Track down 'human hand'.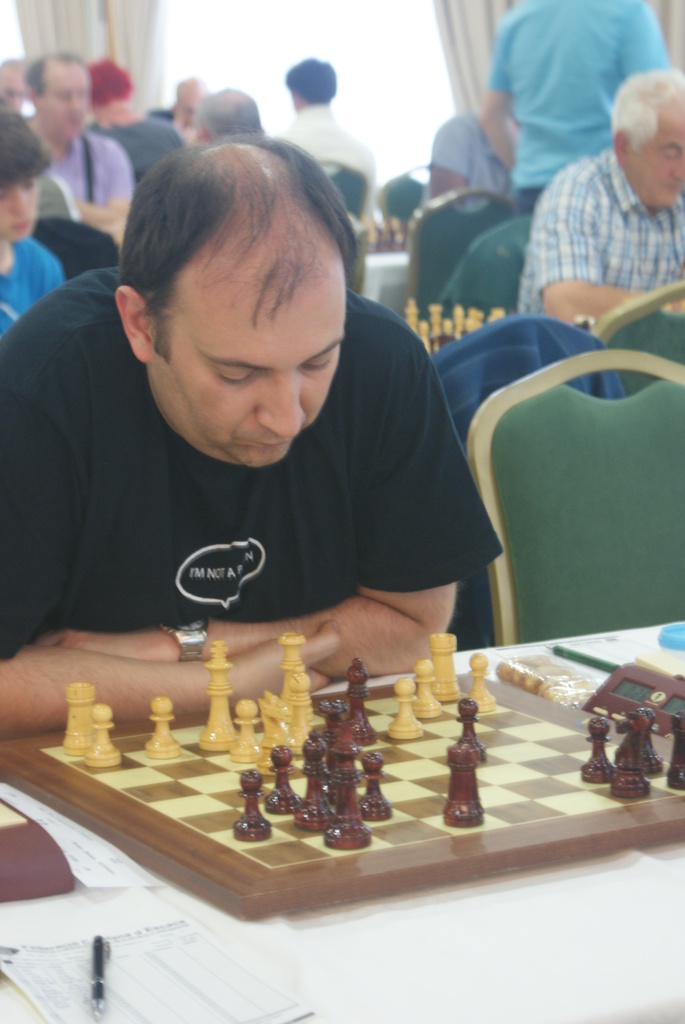
Tracked to {"left": 30, "top": 627, "right": 179, "bottom": 659}.
